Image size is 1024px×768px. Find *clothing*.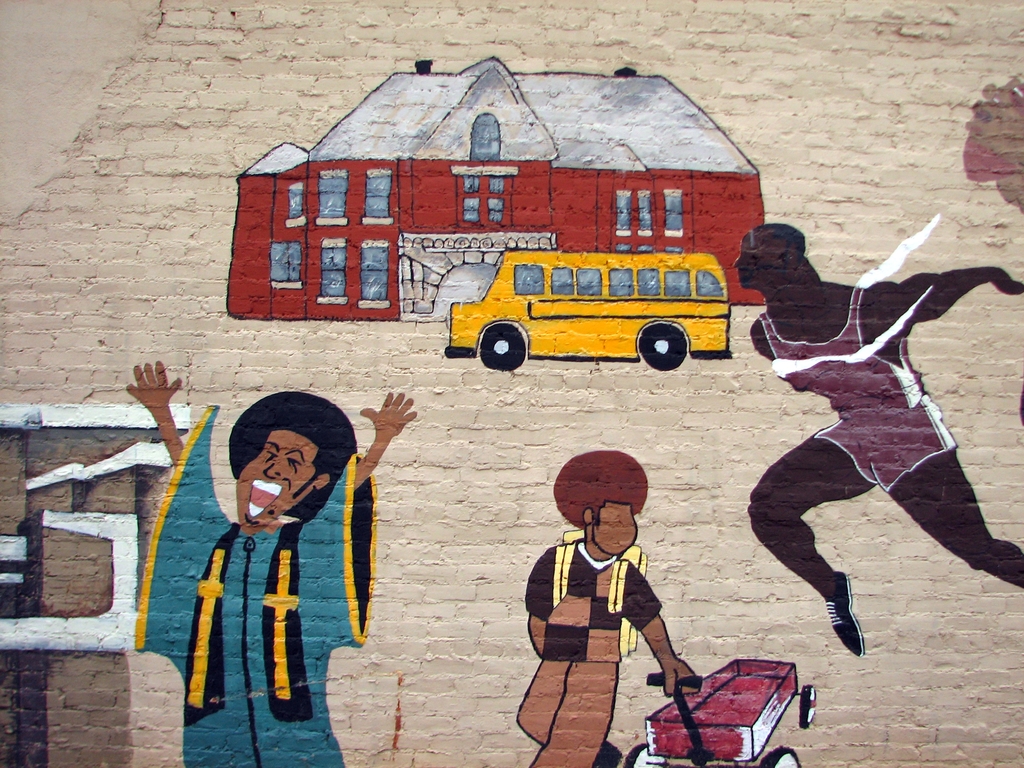
rect(122, 406, 369, 767).
